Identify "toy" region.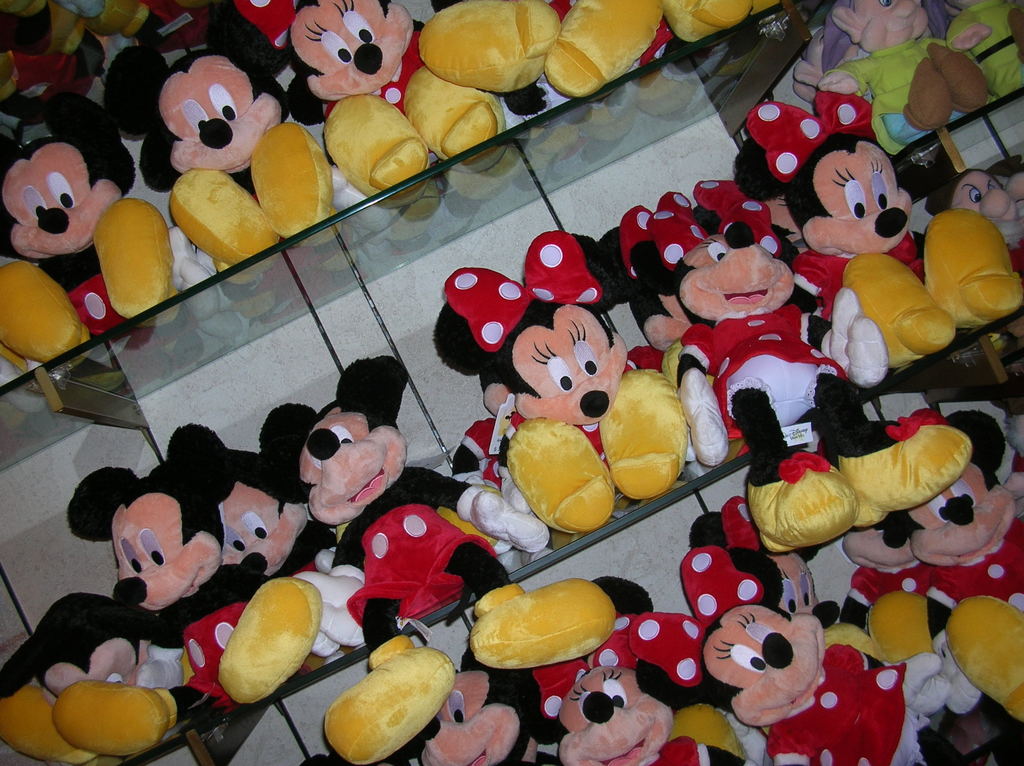
Region: (x1=991, y1=154, x2=1023, y2=203).
